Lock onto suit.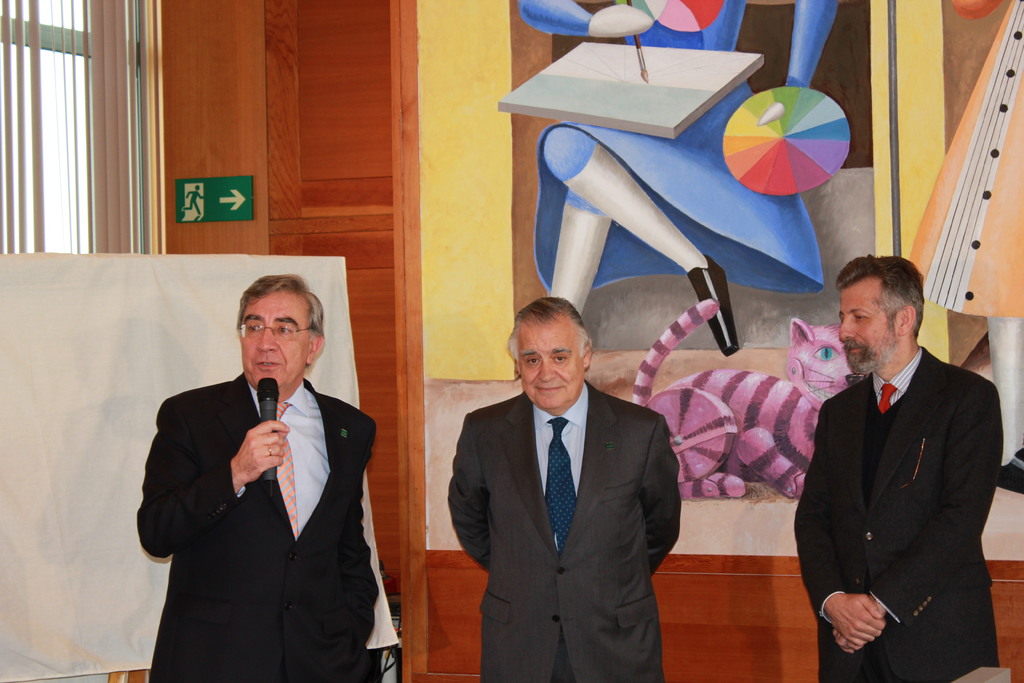
Locked: crop(141, 295, 388, 674).
